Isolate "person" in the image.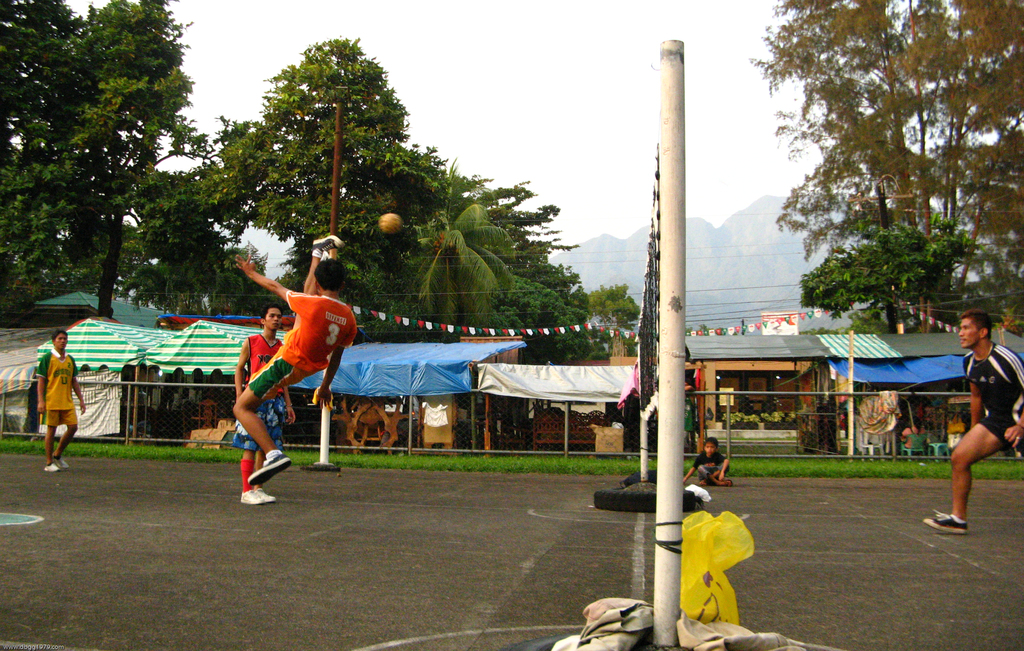
Isolated region: {"x1": 922, "y1": 306, "x2": 1023, "y2": 533}.
